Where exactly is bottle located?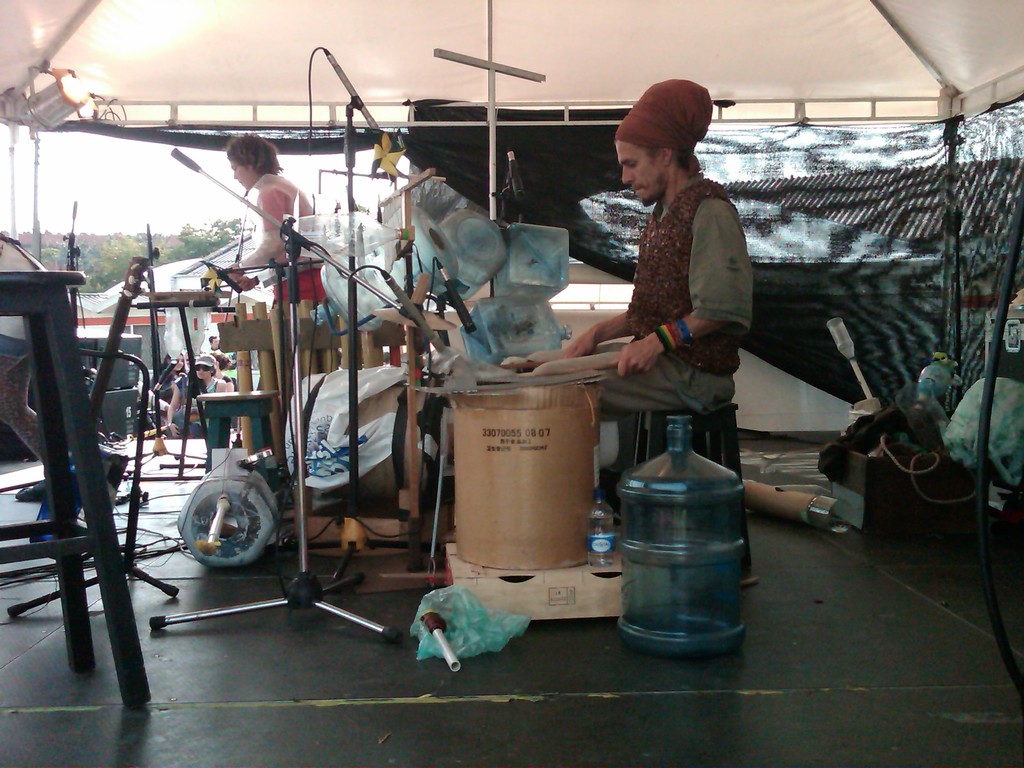
Its bounding box is <region>290, 212, 409, 260</region>.
